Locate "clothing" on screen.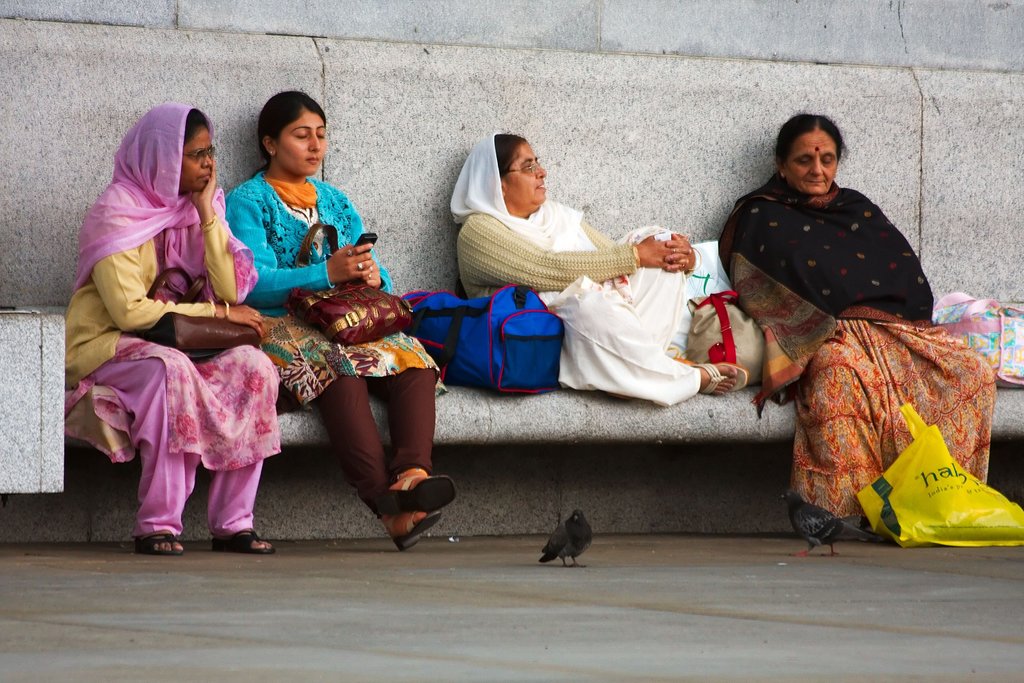
On screen at detection(222, 170, 433, 514).
